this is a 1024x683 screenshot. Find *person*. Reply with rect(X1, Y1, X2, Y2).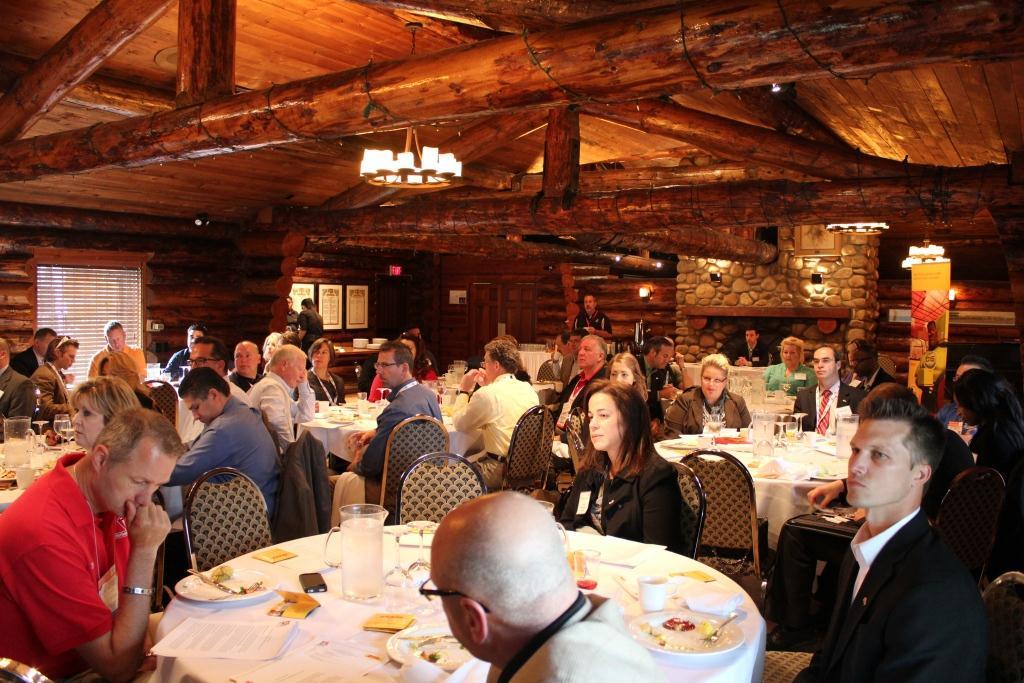
rect(794, 396, 987, 682).
